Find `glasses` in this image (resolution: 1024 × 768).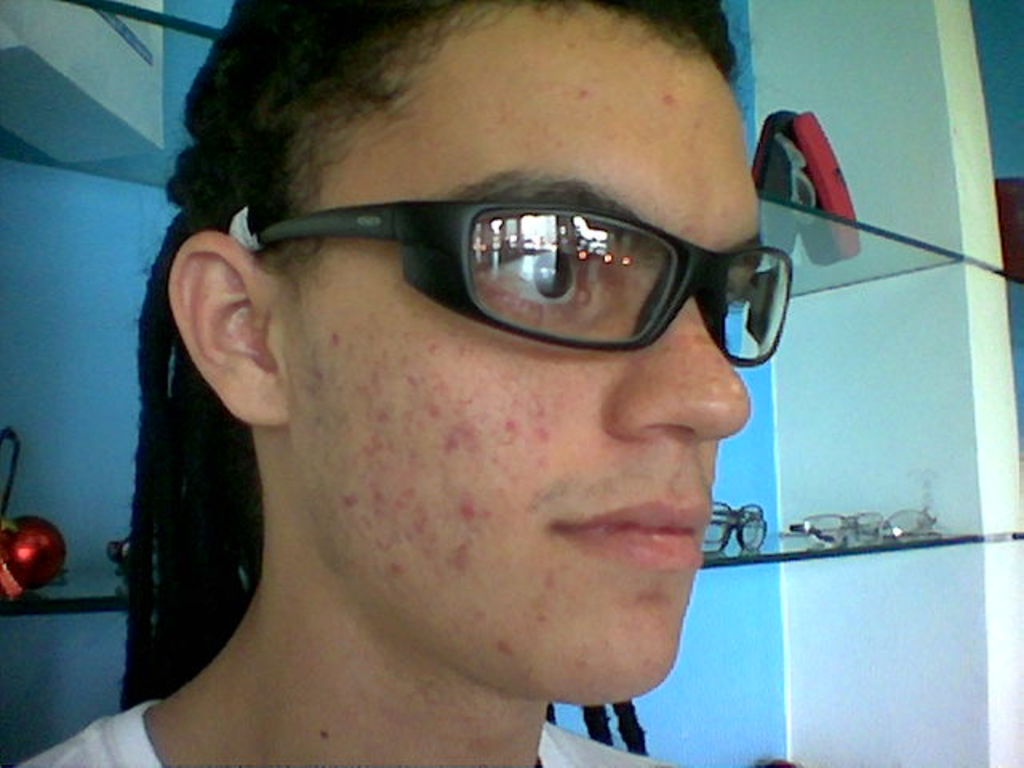
left=234, top=205, right=794, bottom=370.
